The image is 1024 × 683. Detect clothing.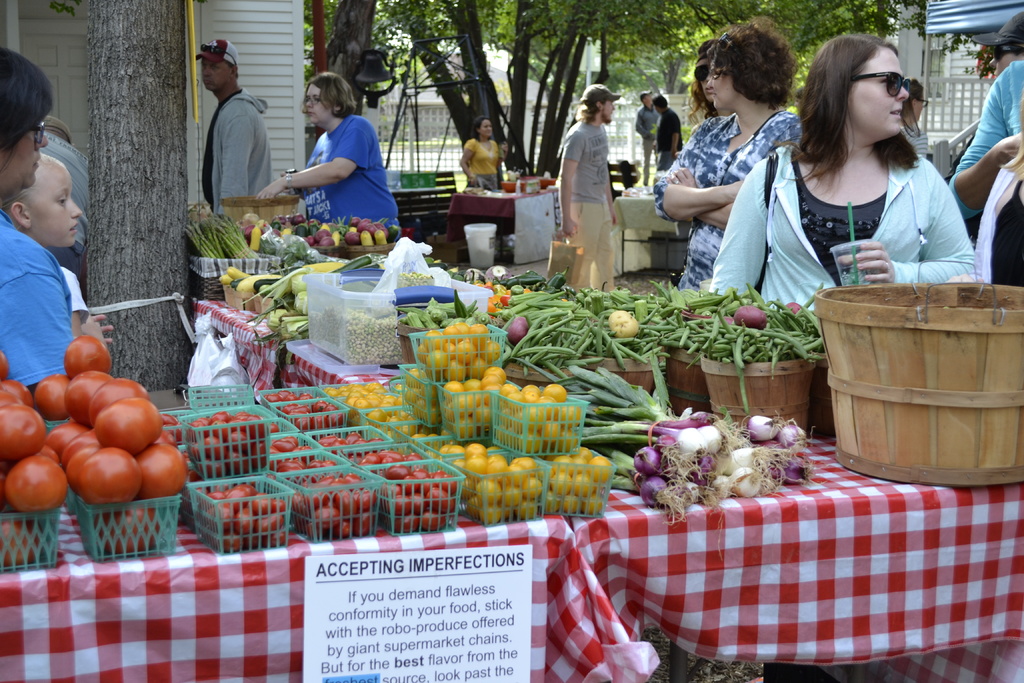
Detection: [660, 110, 681, 163].
